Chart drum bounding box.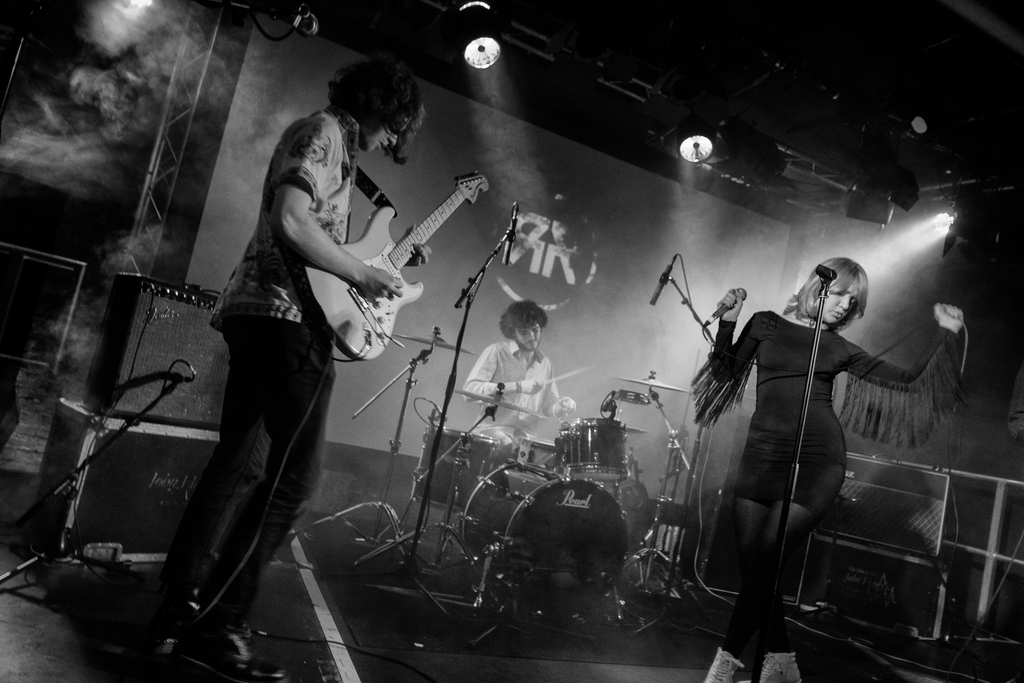
Charted: (514, 437, 563, 467).
